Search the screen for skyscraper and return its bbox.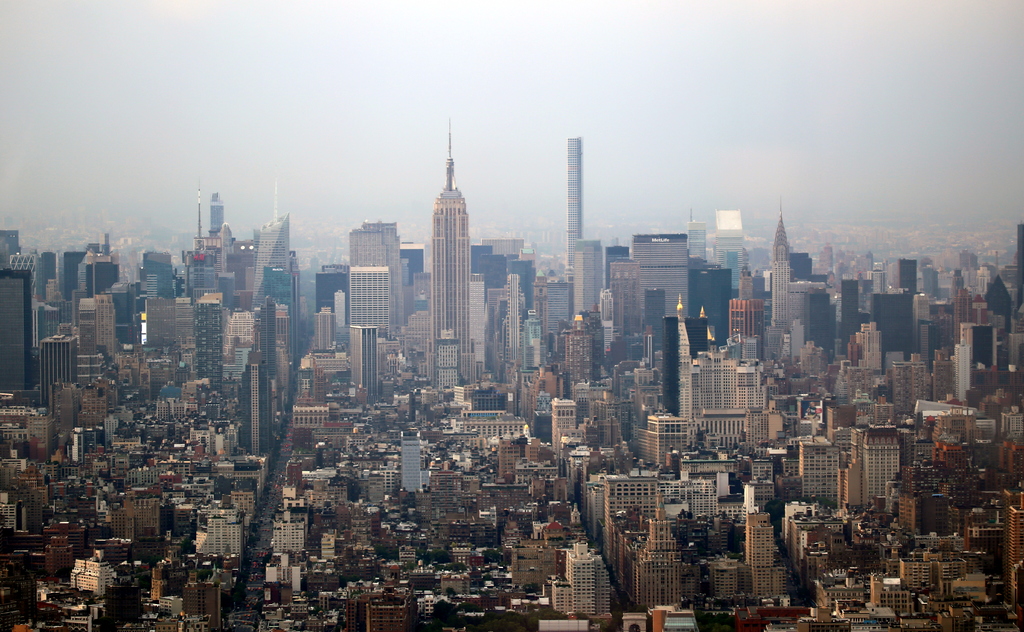
Found: (left=550, top=541, right=616, bottom=626).
